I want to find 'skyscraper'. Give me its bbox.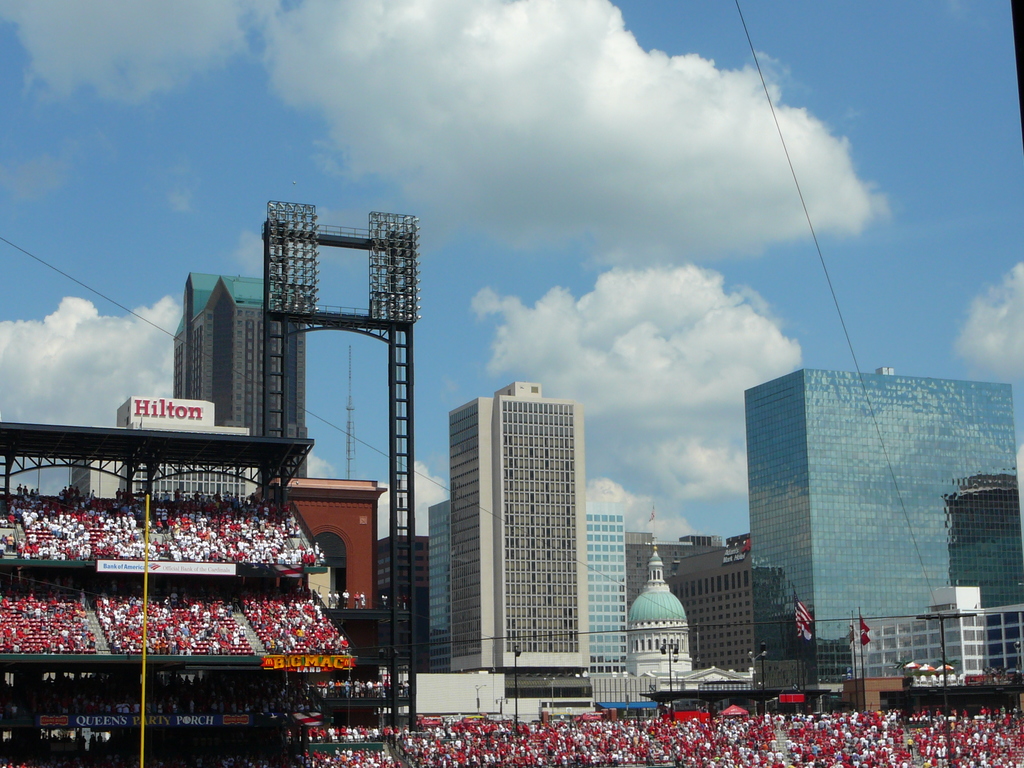
crop(165, 269, 318, 479).
